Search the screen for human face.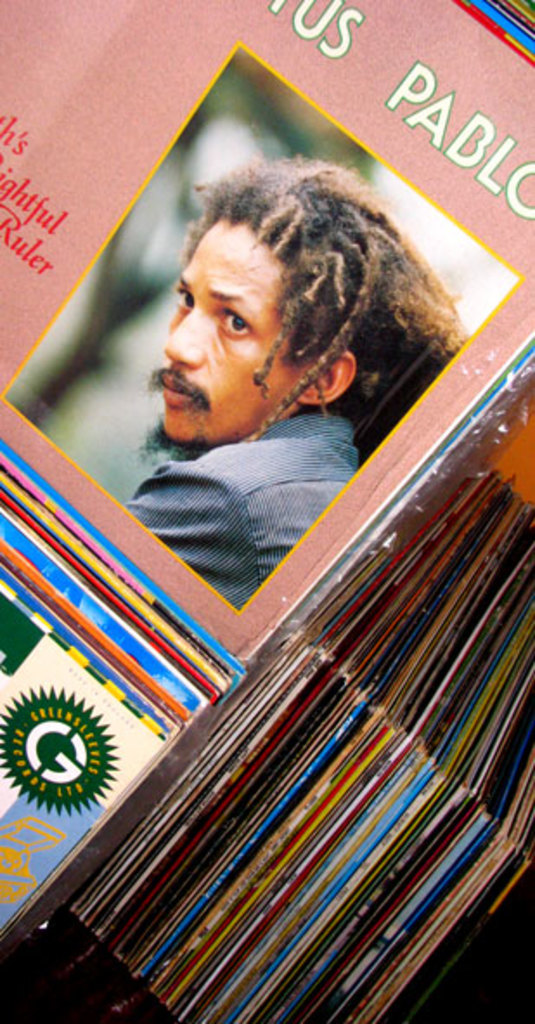
Found at {"left": 142, "top": 220, "right": 296, "bottom": 466}.
